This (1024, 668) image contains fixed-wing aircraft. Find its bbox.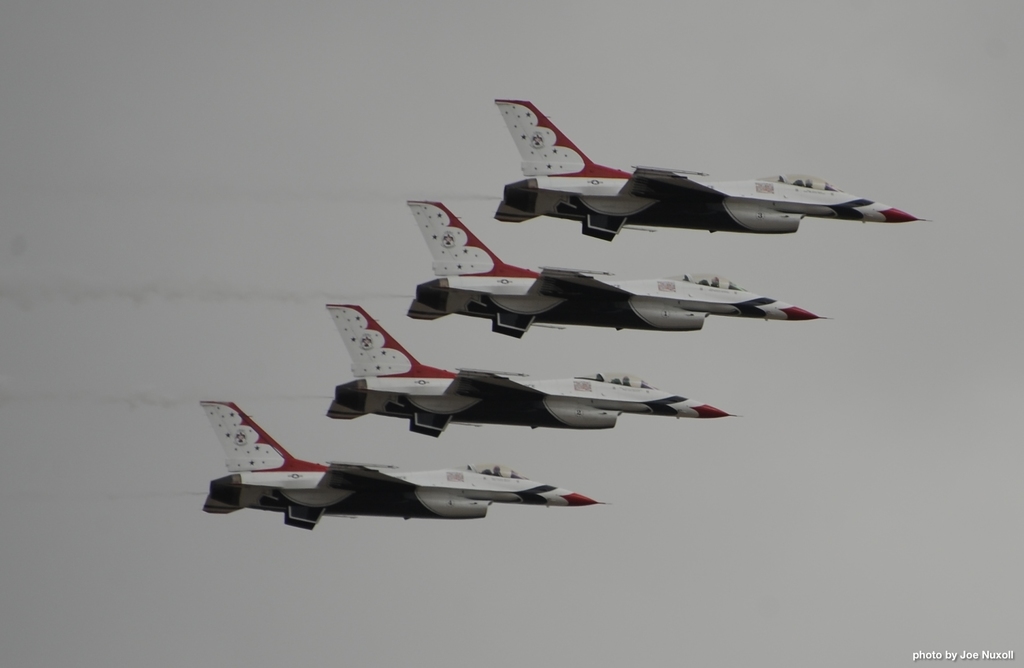
detection(408, 197, 833, 339).
